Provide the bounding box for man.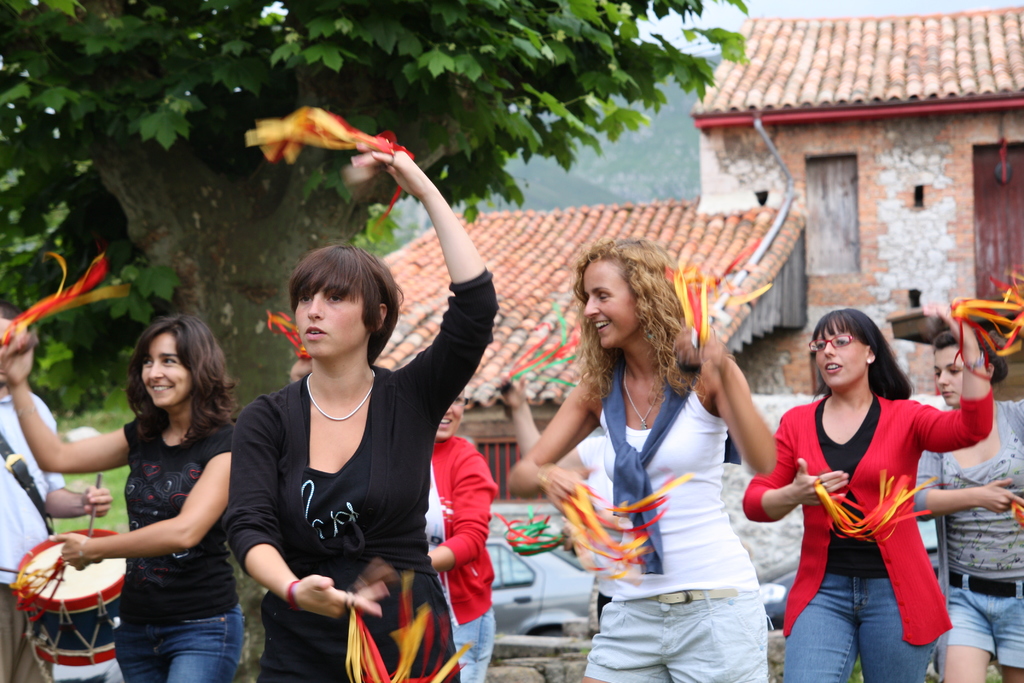
box=[0, 309, 113, 682].
